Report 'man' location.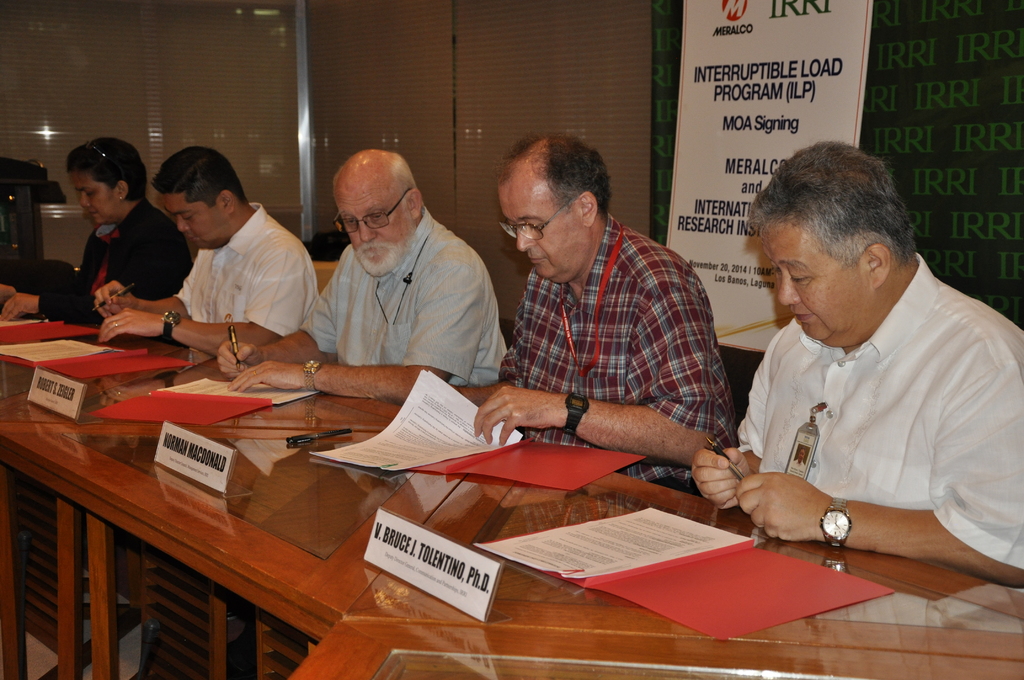
Report: bbox(703, 134, 1023, 592).
